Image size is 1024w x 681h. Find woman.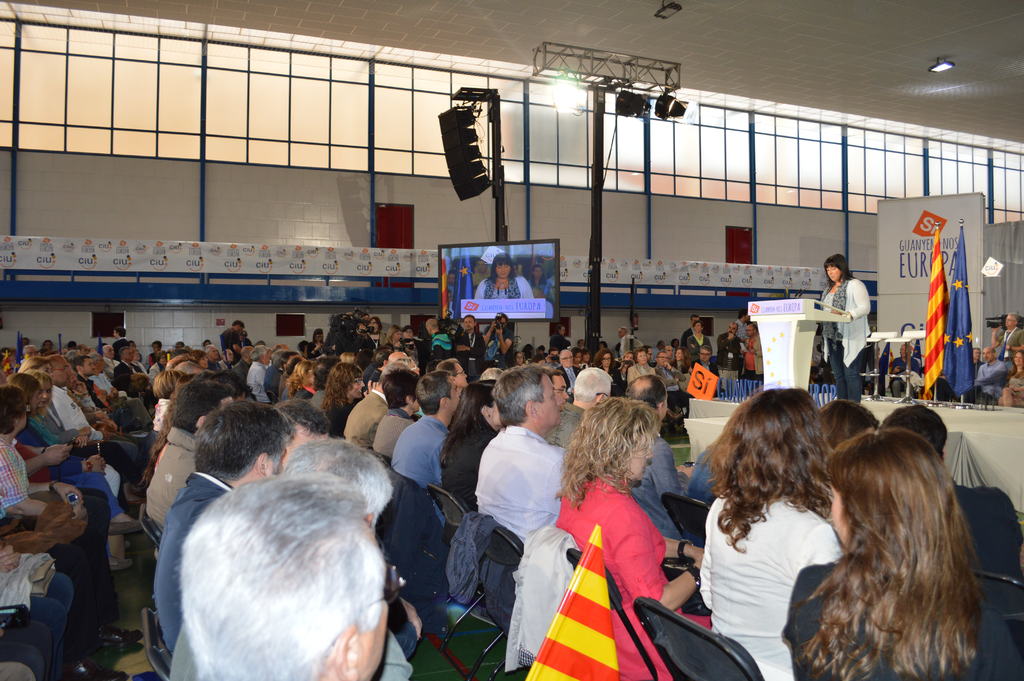
left=0, top=385, right=133, bottom=653.
